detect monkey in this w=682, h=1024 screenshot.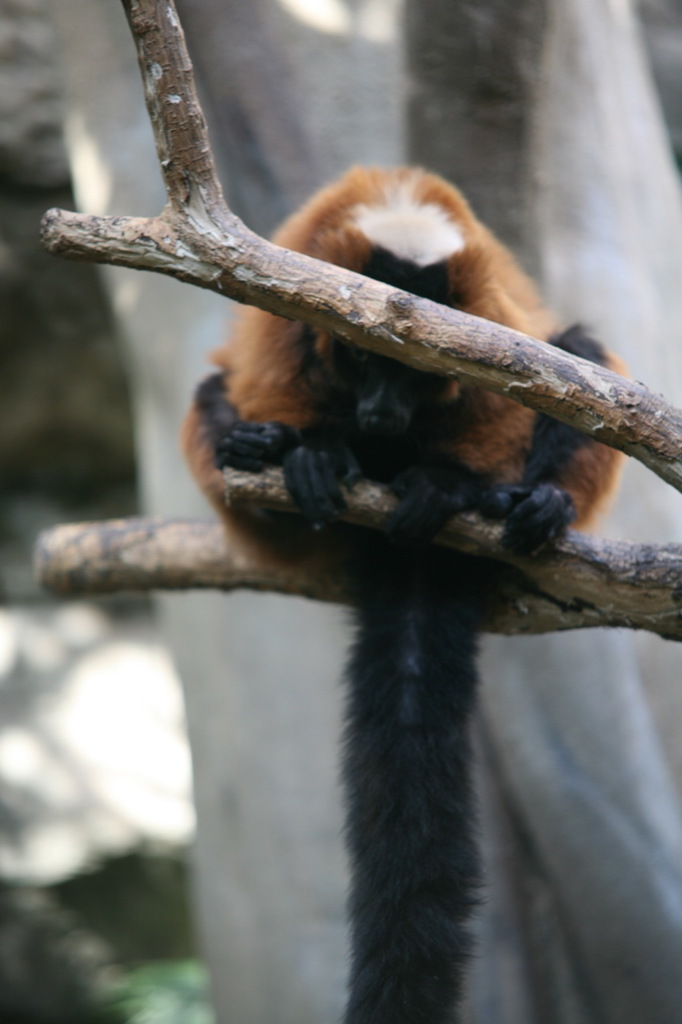
Detection: Rect(147, 258, 623, 1023).
